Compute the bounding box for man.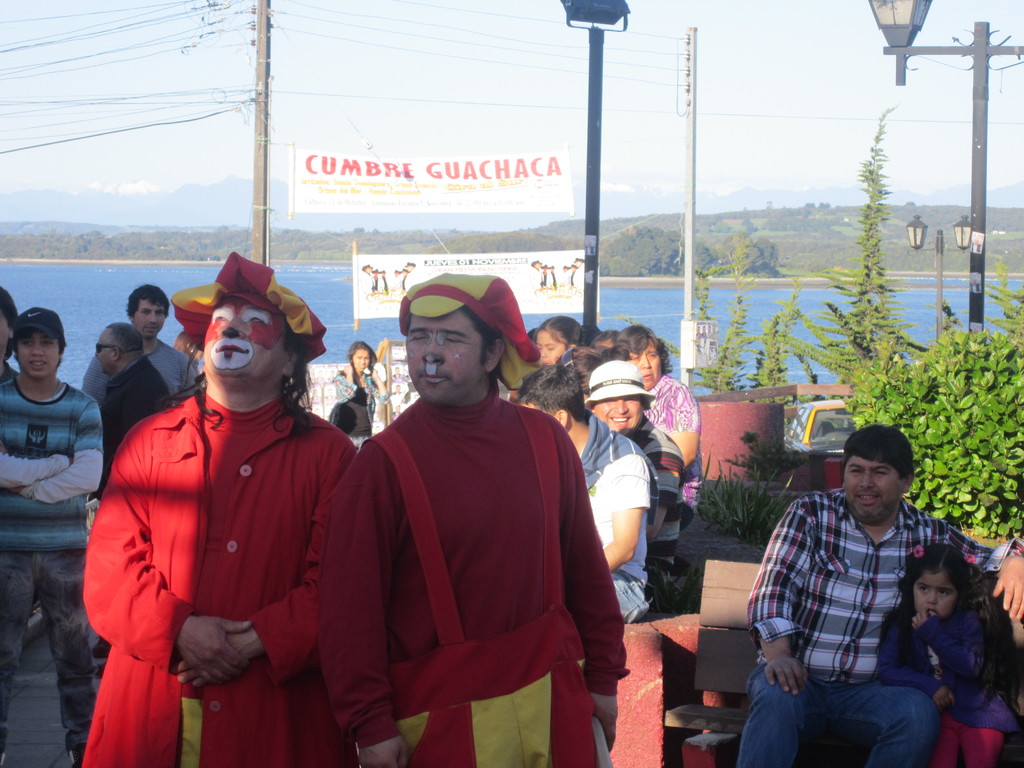
586, 360, 686, 612.
